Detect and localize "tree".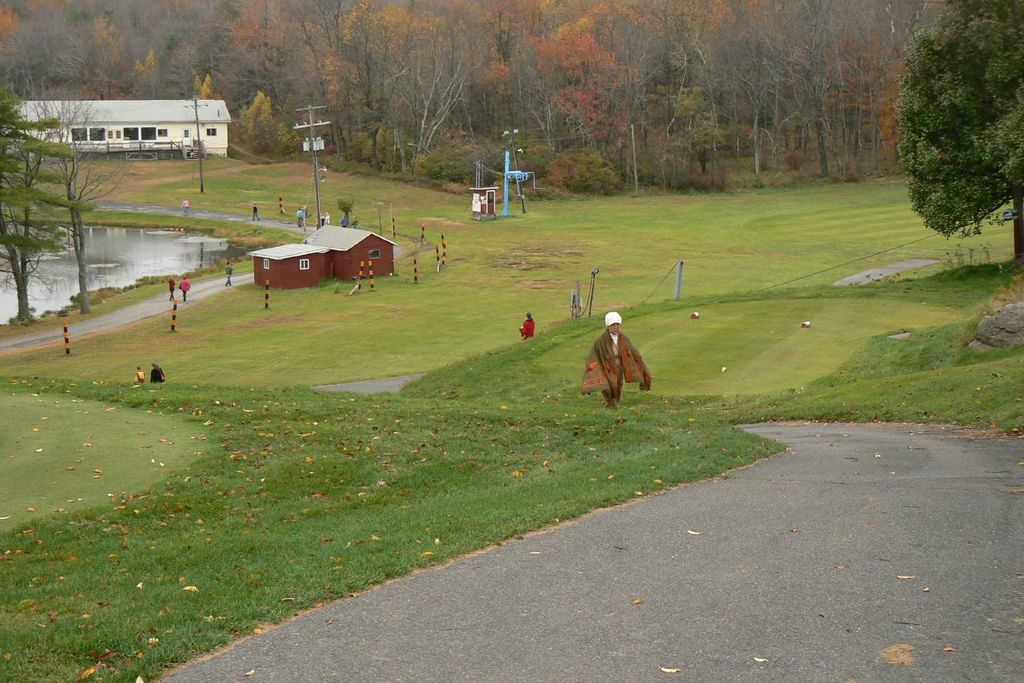
Localized at box(0, 99, 98, 322).
